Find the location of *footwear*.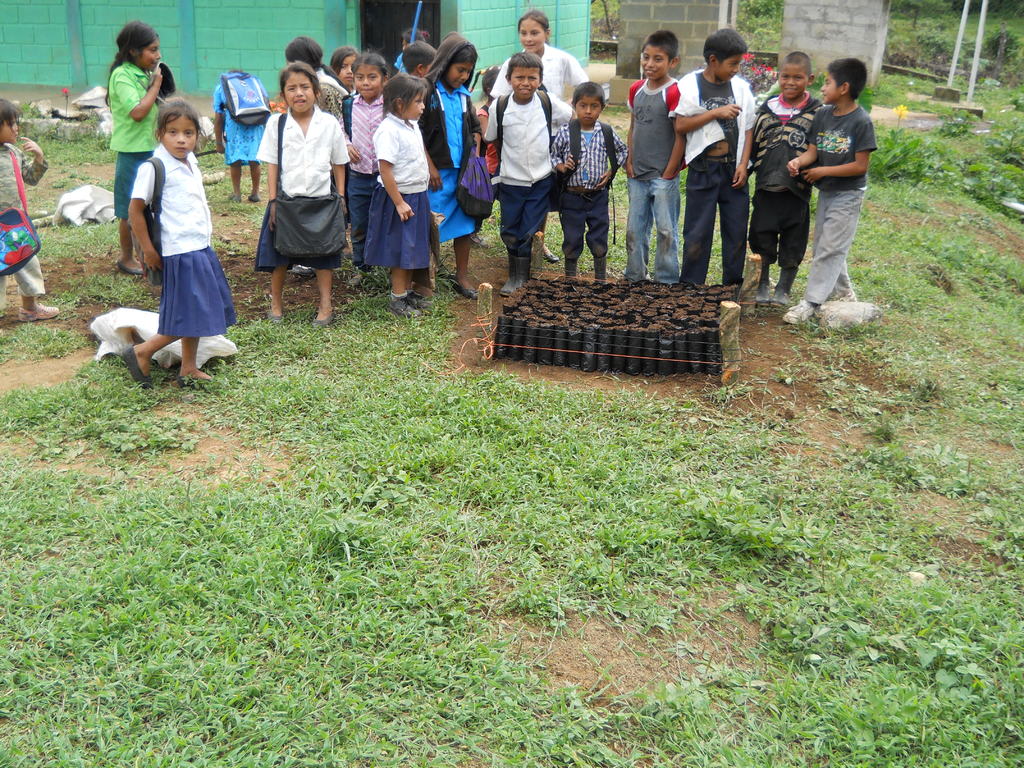
Location: [564, 257, 578, 280].
